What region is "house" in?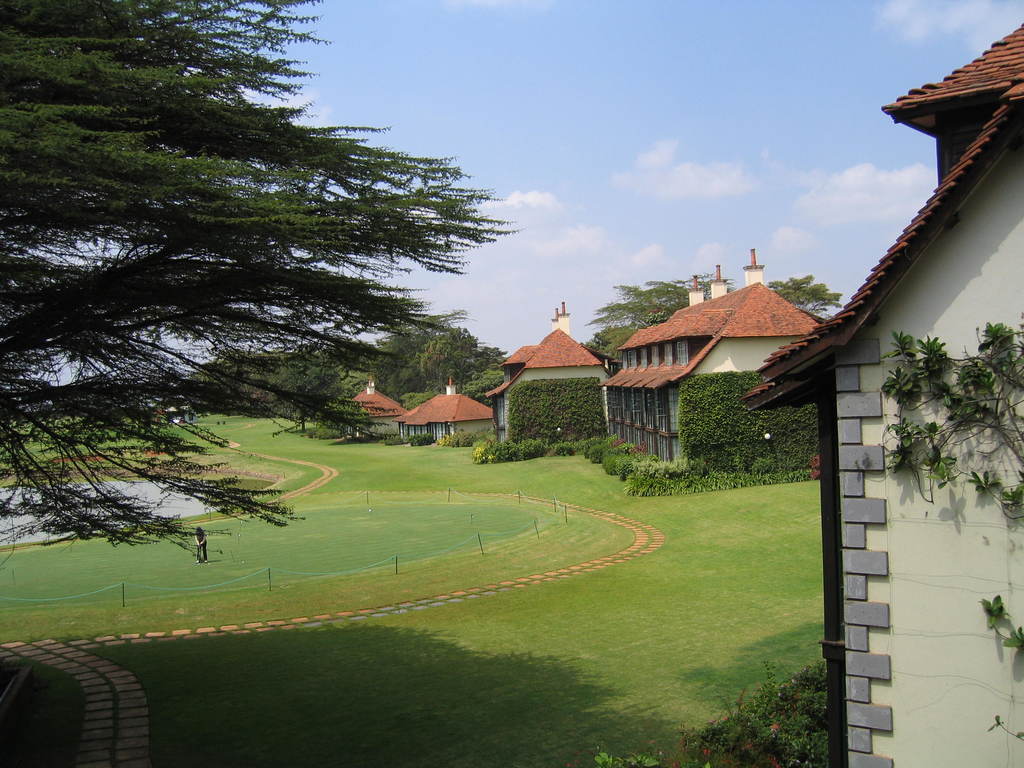
bbox(339, 375, 404, 435).
